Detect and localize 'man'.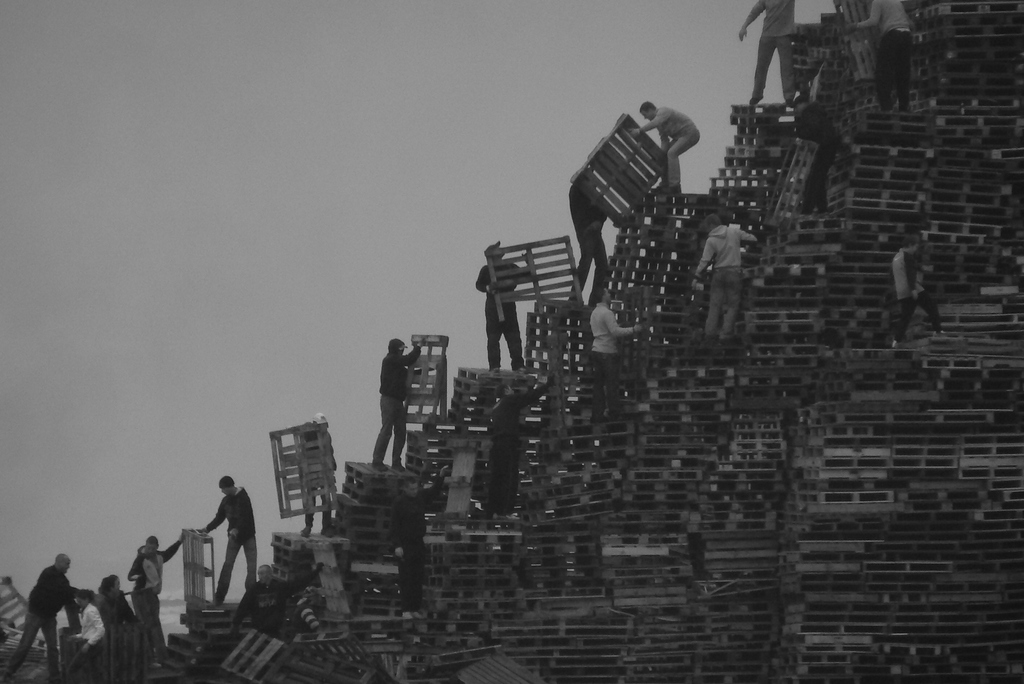
Localized at rect(630, 97, 700, 195).
